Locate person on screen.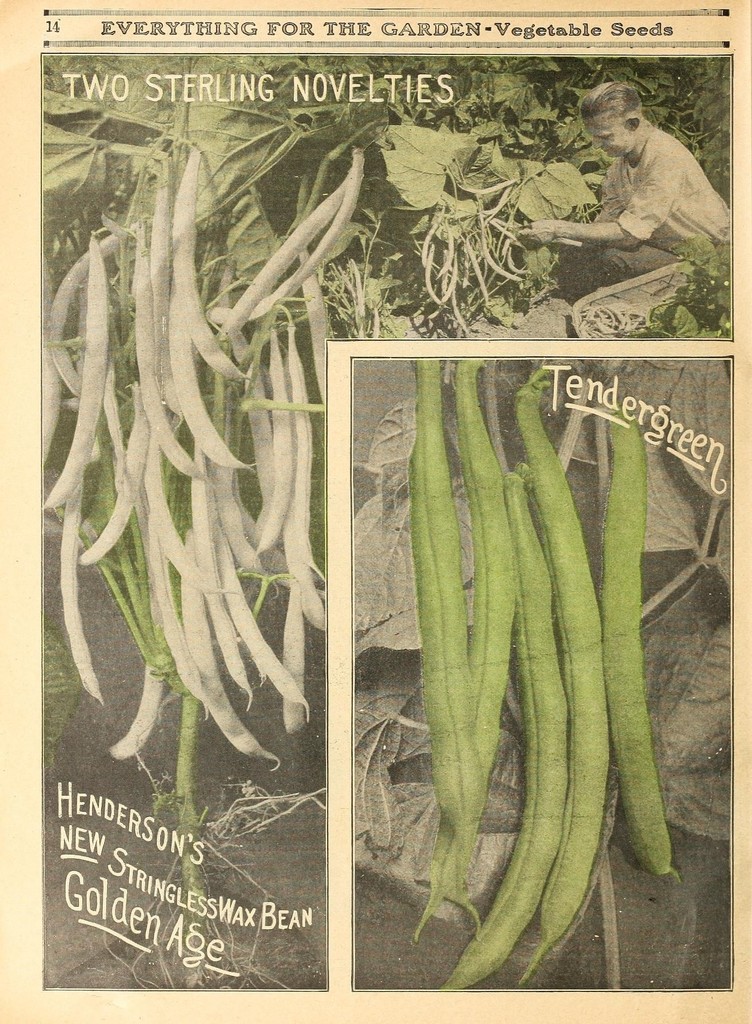
On screen at <region>563, 67, 721, 270</region>.
